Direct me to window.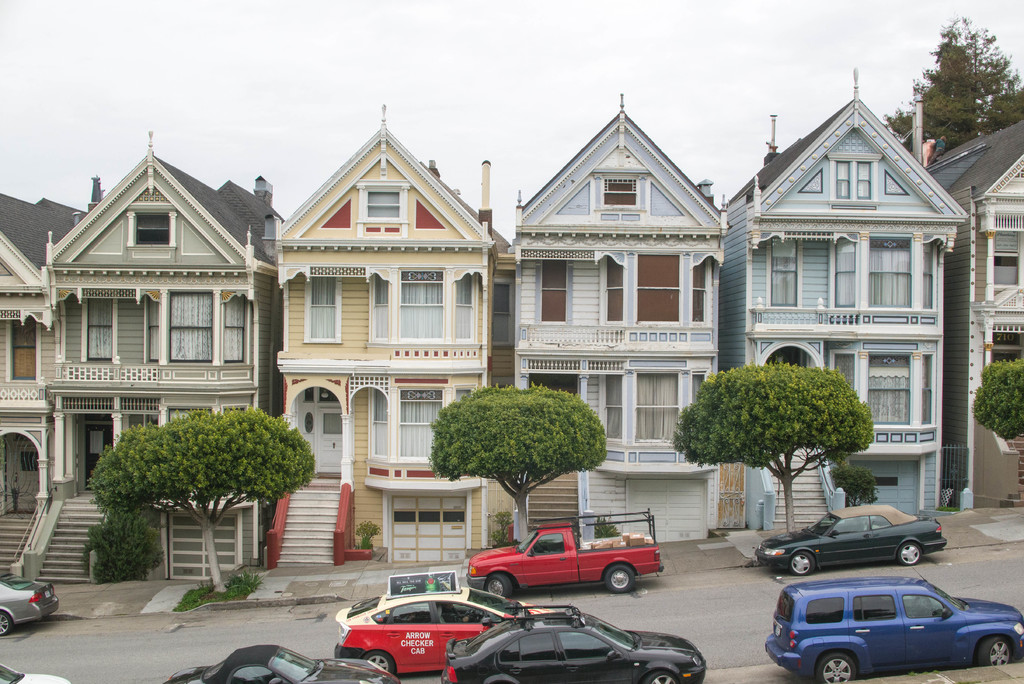
Direction: 835 158 876 201.
